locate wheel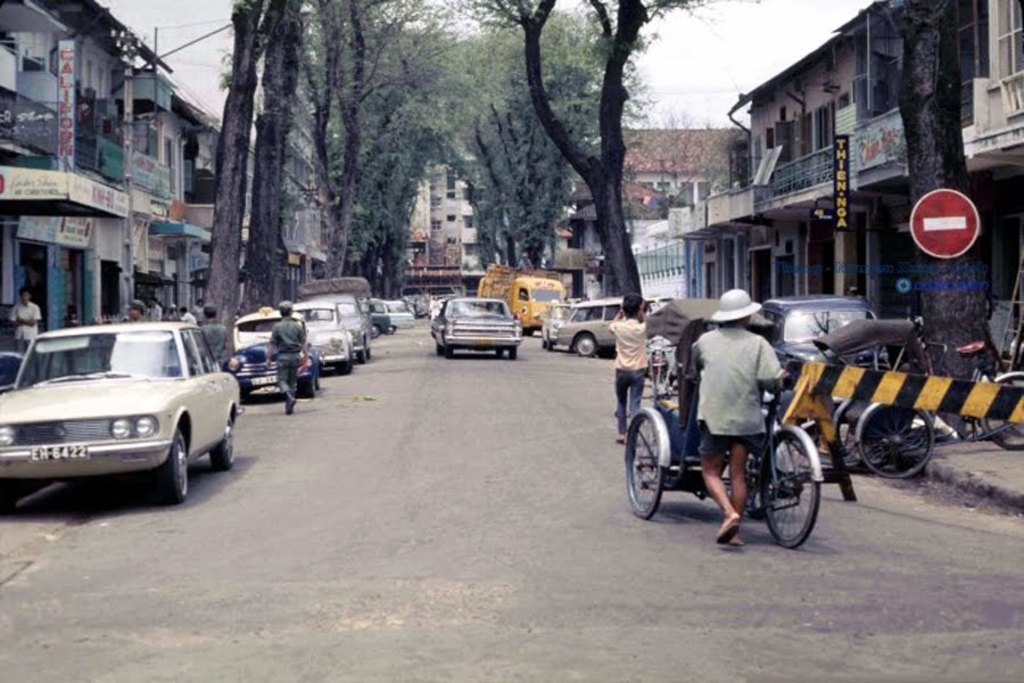
pyautogui.locateOnScreen(777, 429, 827, 544)
